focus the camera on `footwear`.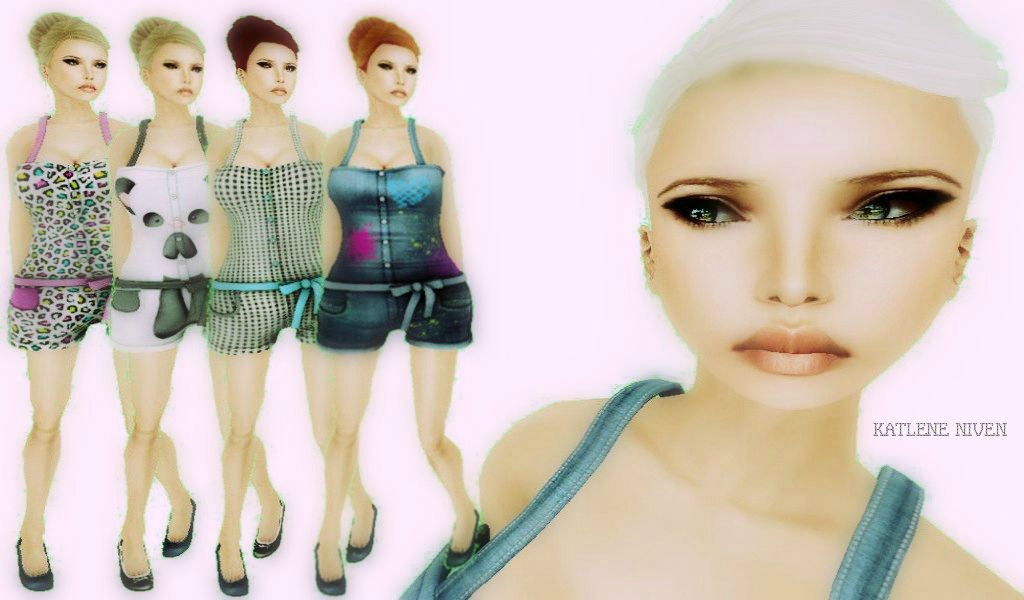
Focus region: x1=216 y1=539 x2=252 y2=595.
